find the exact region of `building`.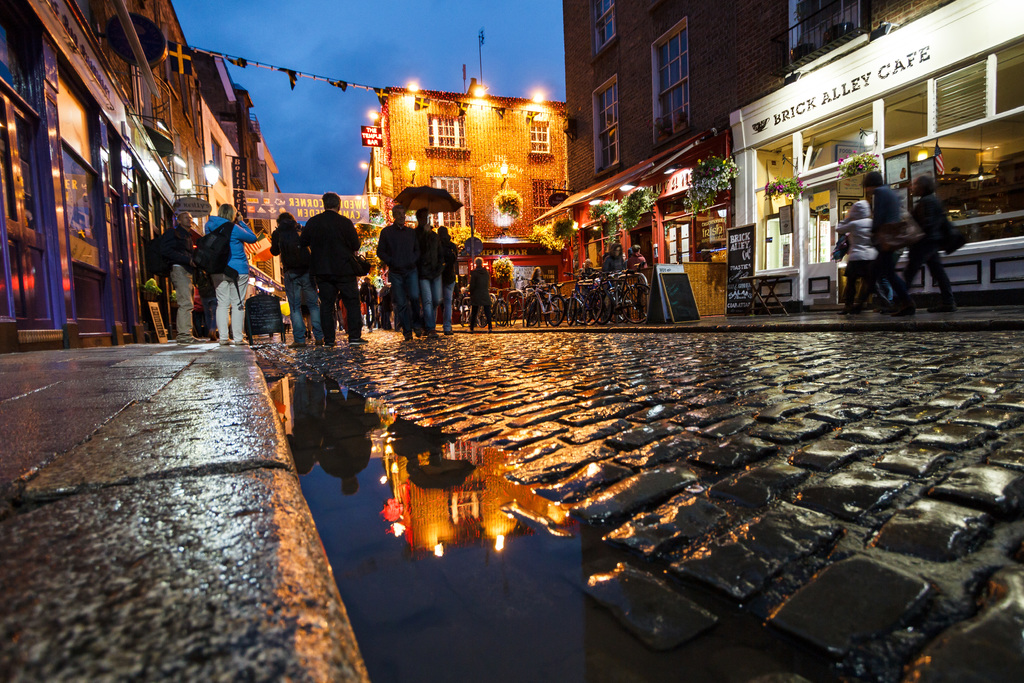
Exact region: Rect(362, 94, 577, 330).
